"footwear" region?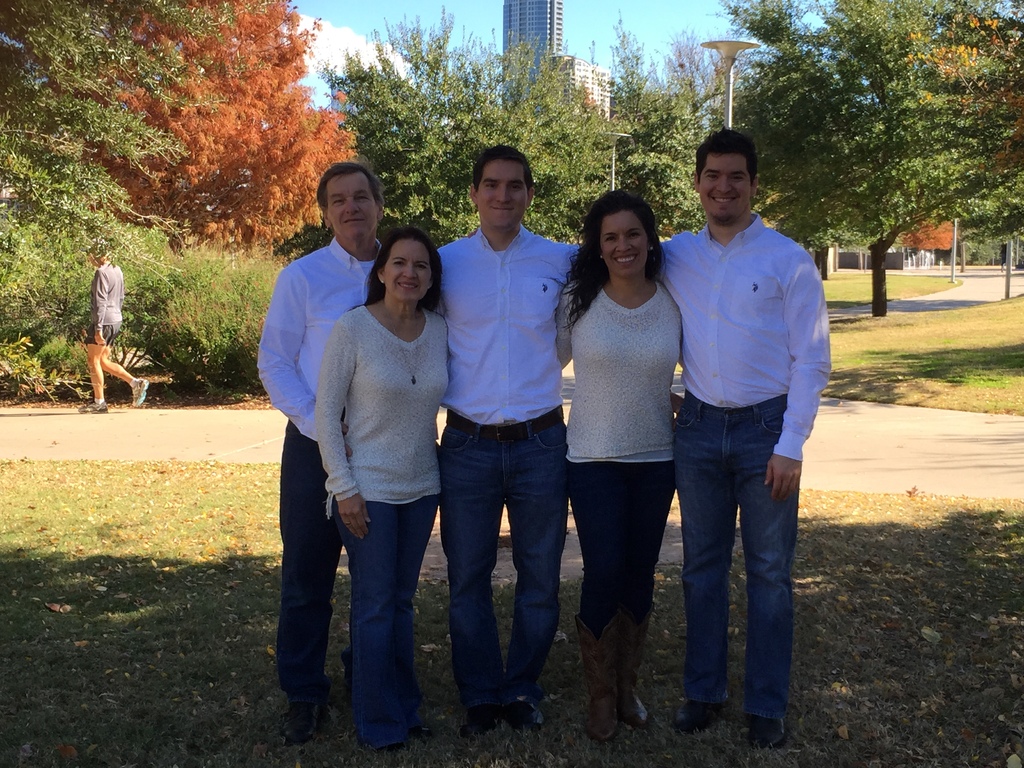
region(76, 401, 108, 416)
